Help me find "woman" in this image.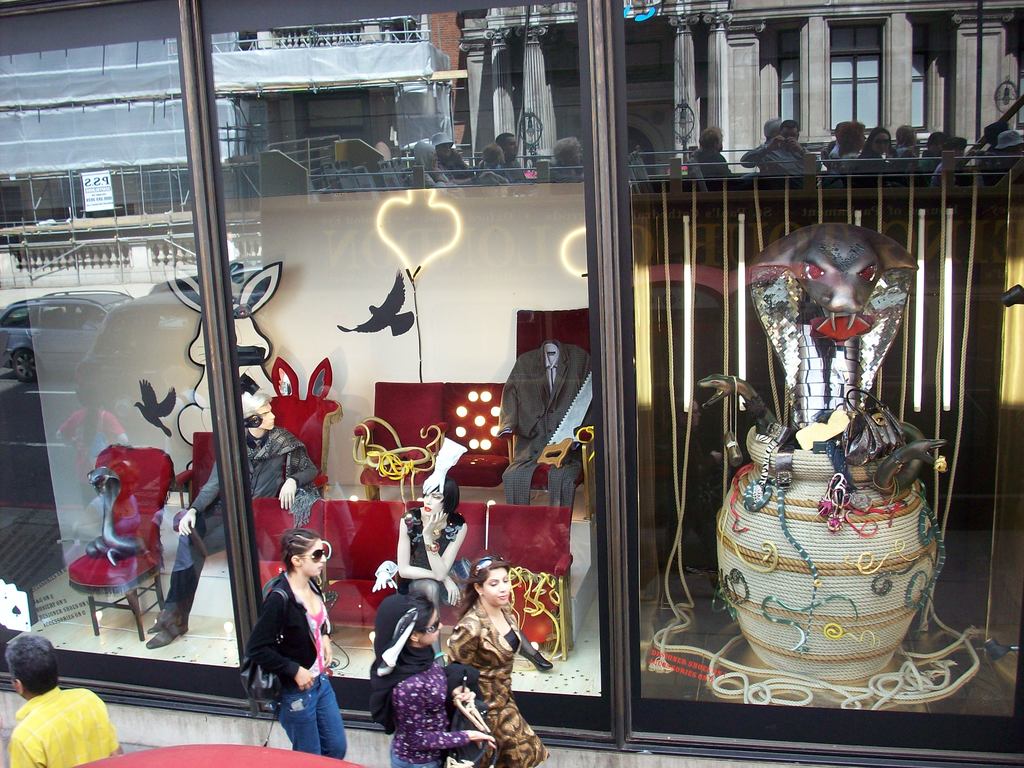
Found it: x1=239 y1=524 x2=337 y2=759.
